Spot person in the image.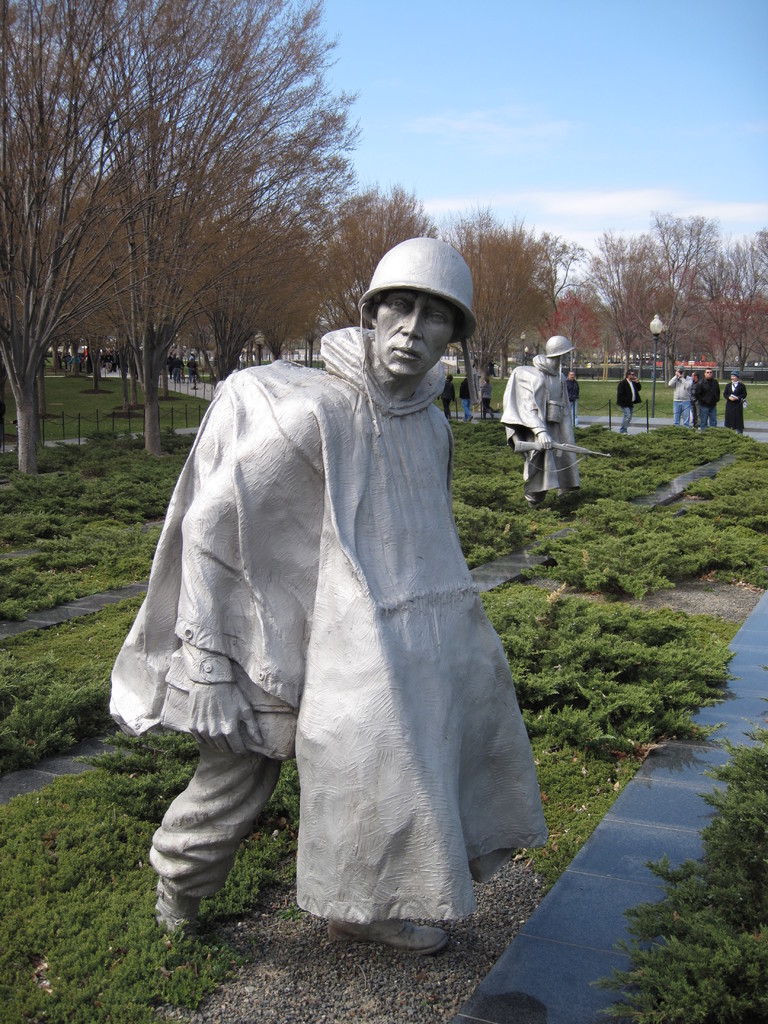
person found at box=[694, 364, 719, 422].
